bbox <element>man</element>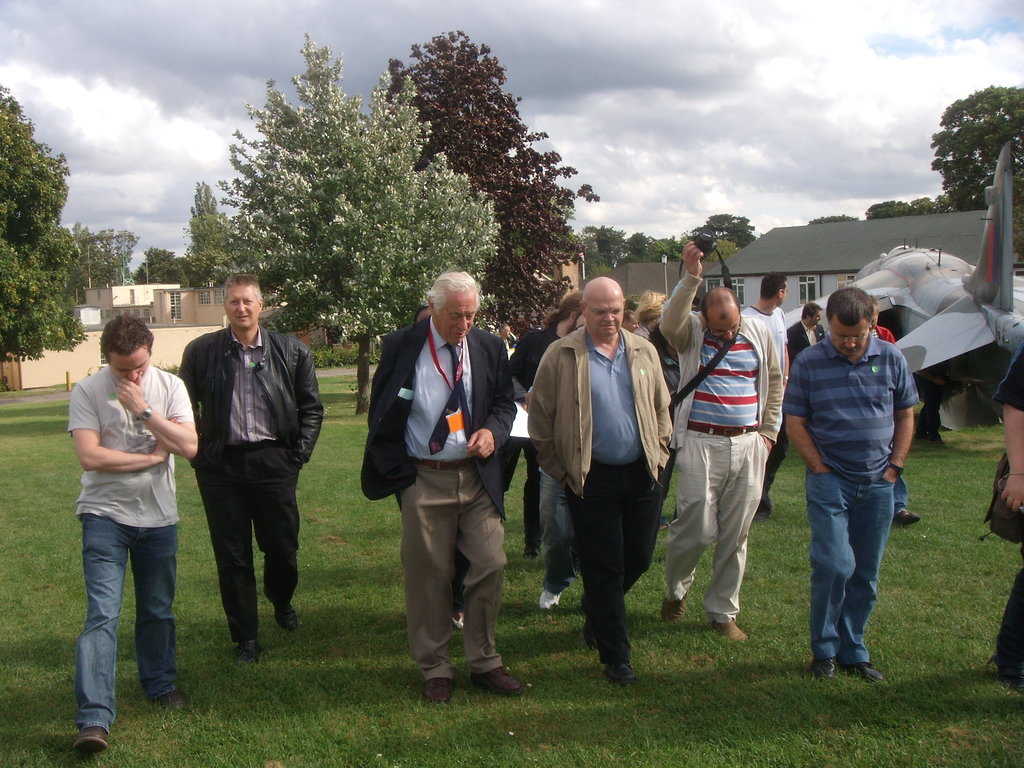
locate(529, 276, 672, 689)
